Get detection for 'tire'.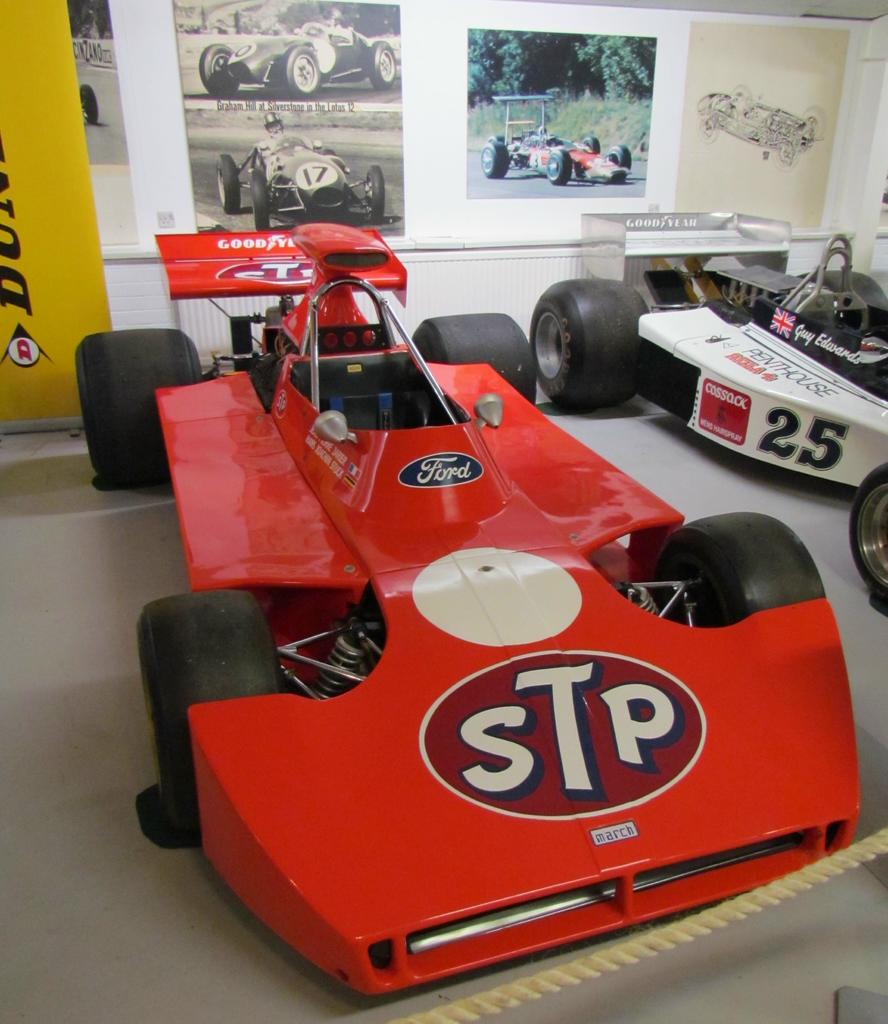
Detection: 604, 148, 629, 173.
